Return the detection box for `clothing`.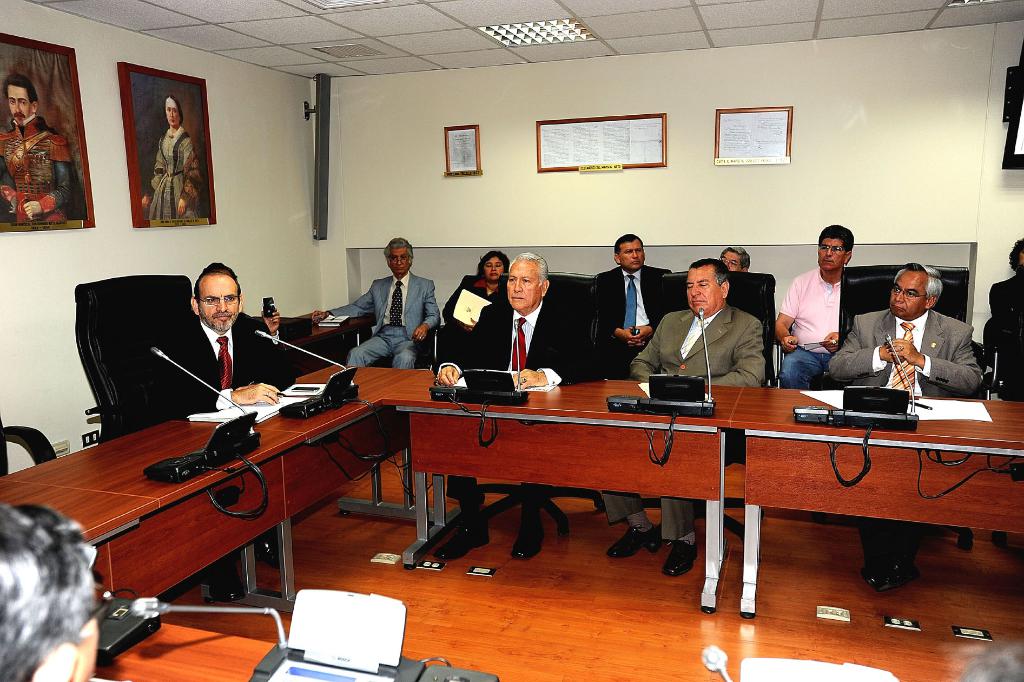
rect(0, 116, 86, 224).
